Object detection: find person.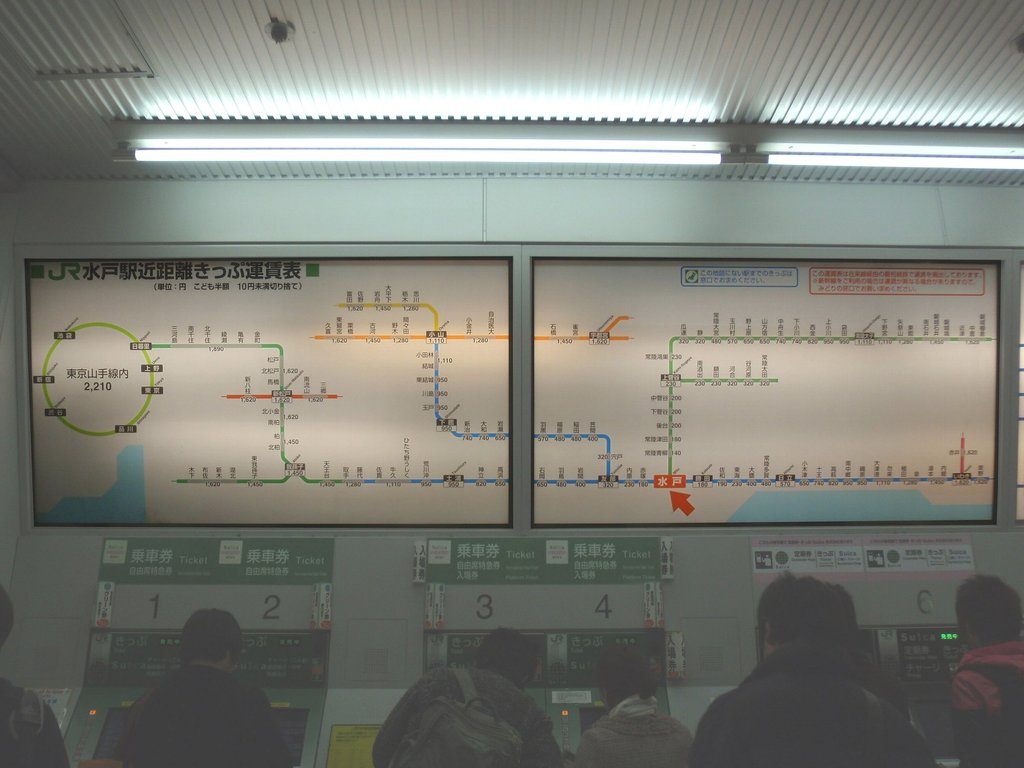
x1=952 y1=574 x2=1023 y2=767.
